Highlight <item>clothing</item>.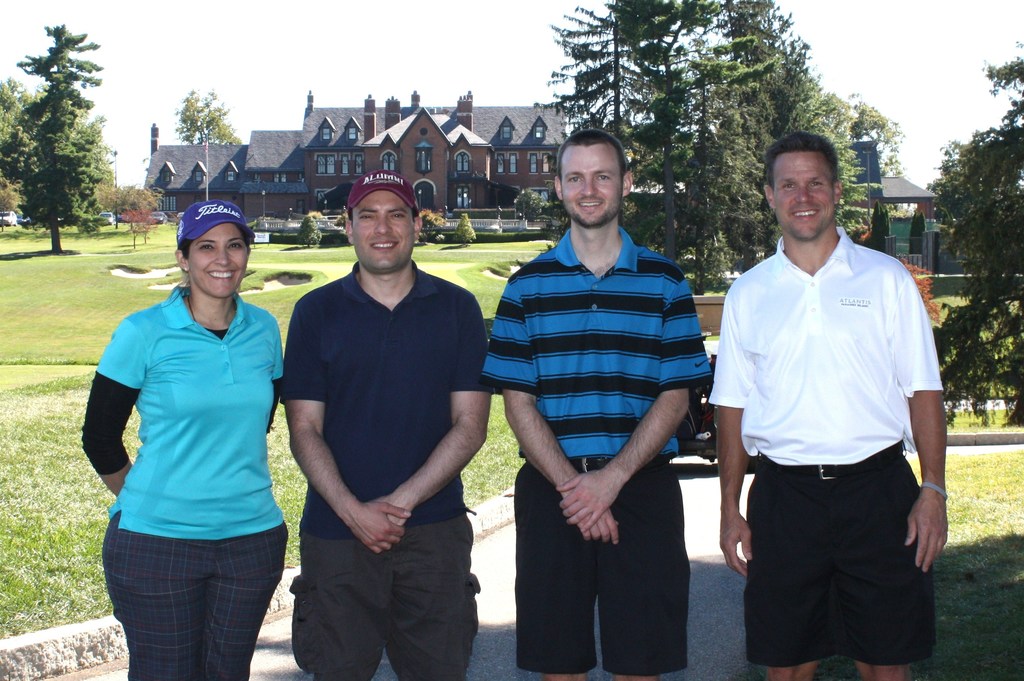
Highlighted region: (283, 260, 497, 680).
